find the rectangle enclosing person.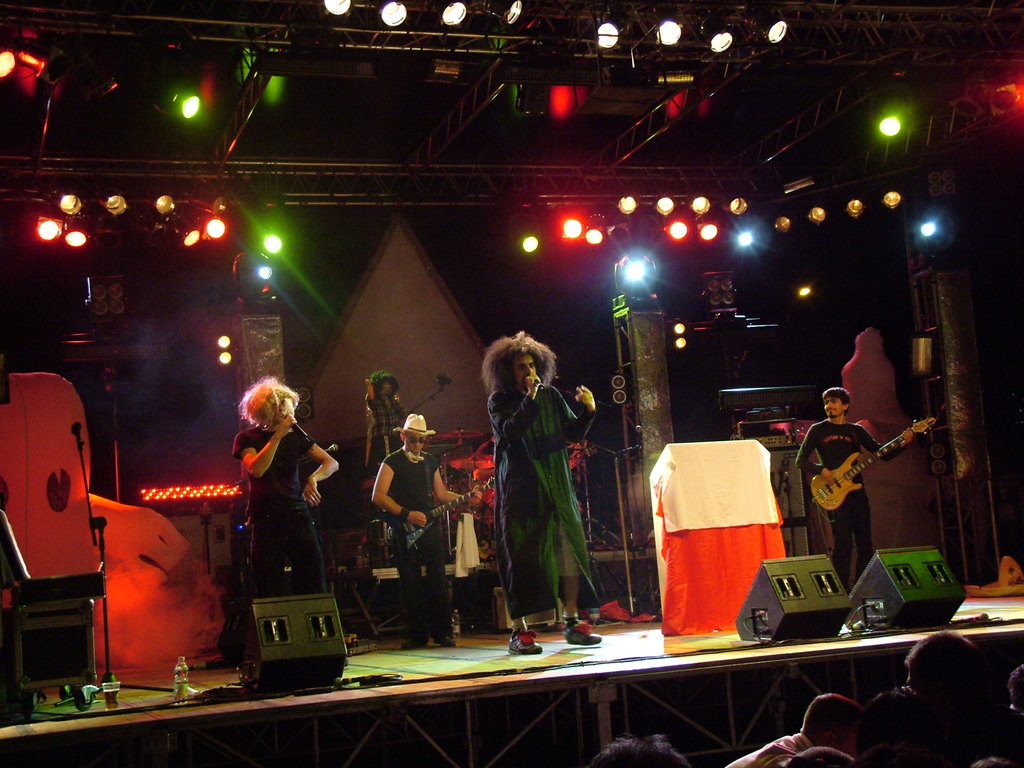
369, 412, 480, 648.
